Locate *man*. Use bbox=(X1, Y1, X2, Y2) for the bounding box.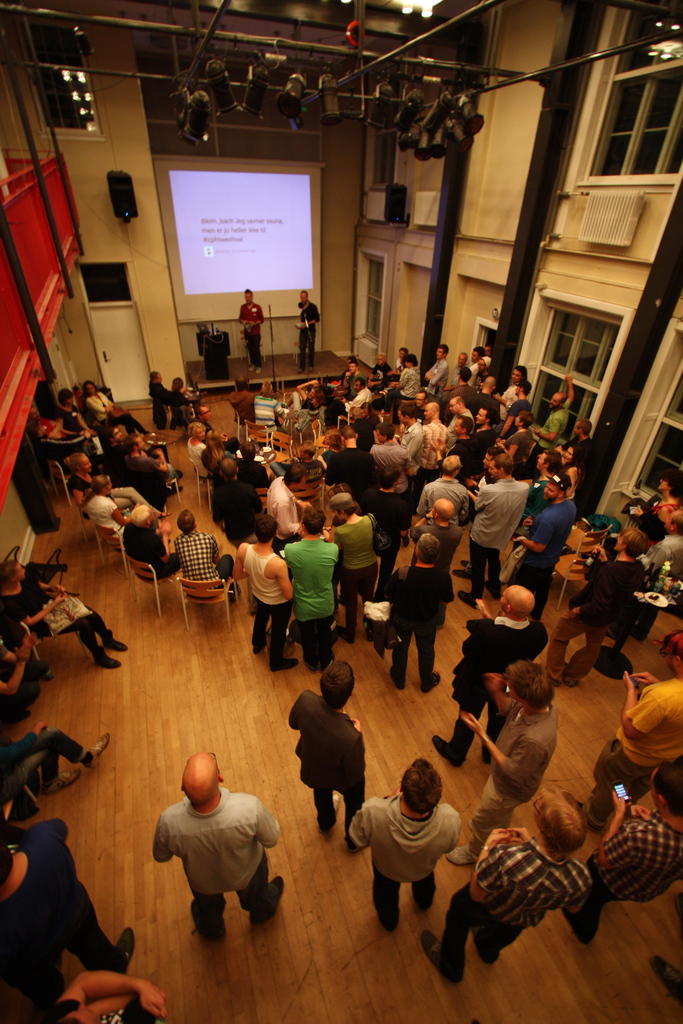
bbox=(136, 771, 283, 951).
